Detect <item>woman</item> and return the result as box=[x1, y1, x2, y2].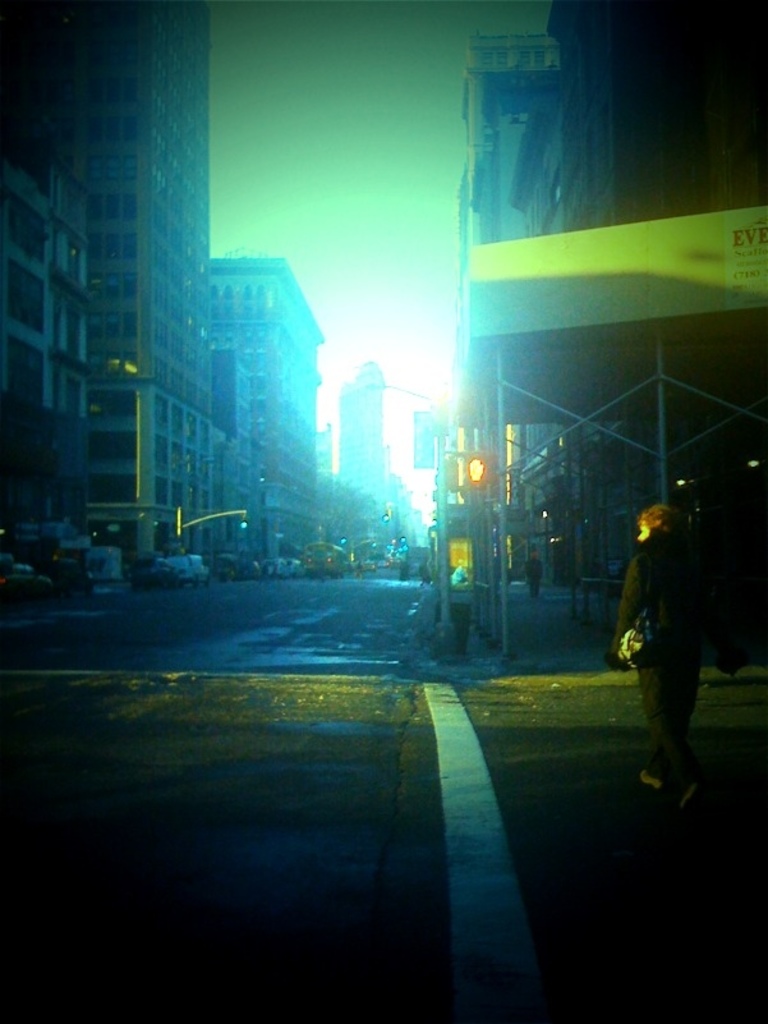
box=[603, 492, 726, 756].
